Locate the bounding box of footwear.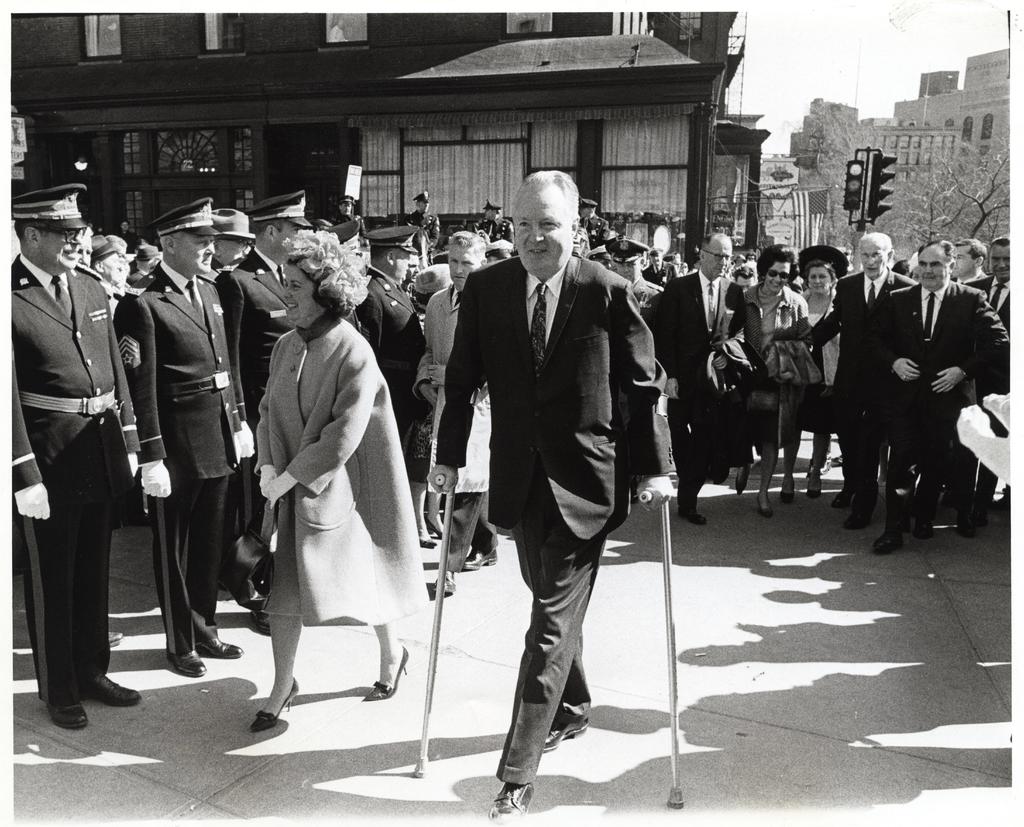
Bounding box: box=[76, 673, 143, 709].
